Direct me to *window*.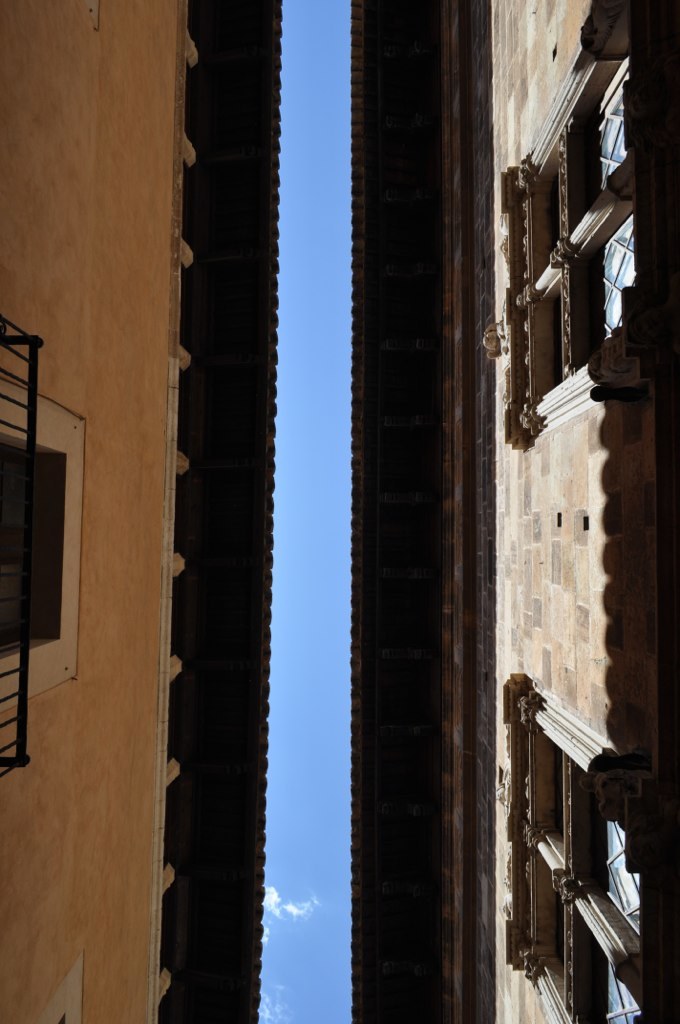
Direction: {"left": 503, "top": 0, "right": 679, "bottom": 462}.
